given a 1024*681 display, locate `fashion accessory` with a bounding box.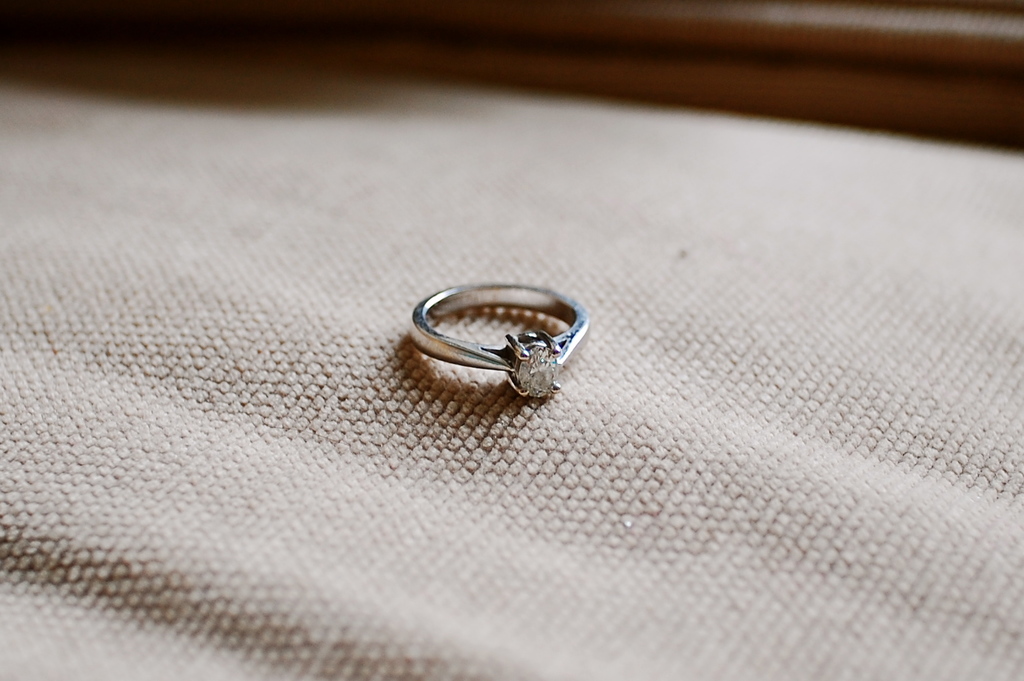
Located: l=412, t=277, r=590, b=404.
